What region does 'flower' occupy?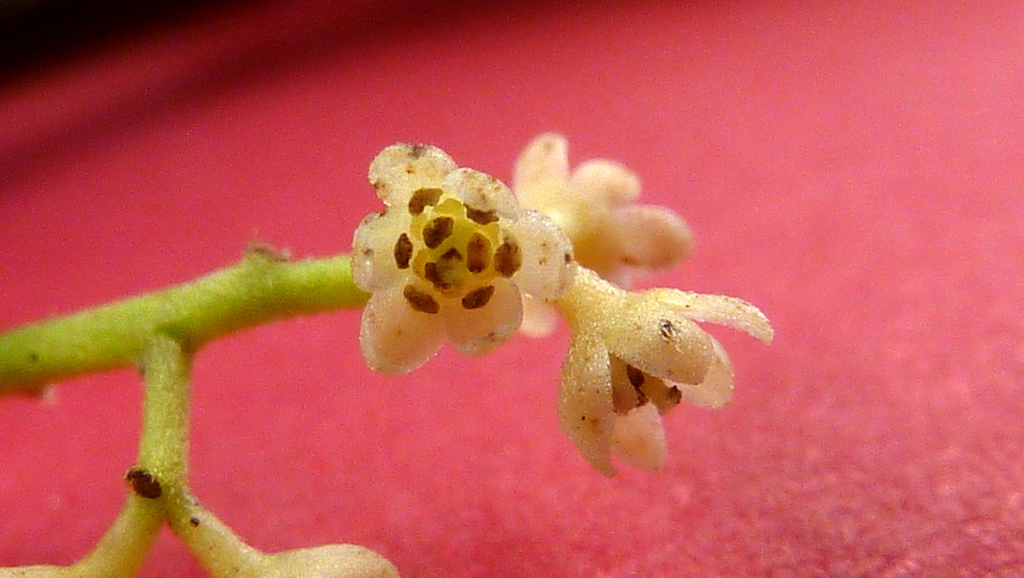
x1=346, y1=126, x2=771, y2=485.
